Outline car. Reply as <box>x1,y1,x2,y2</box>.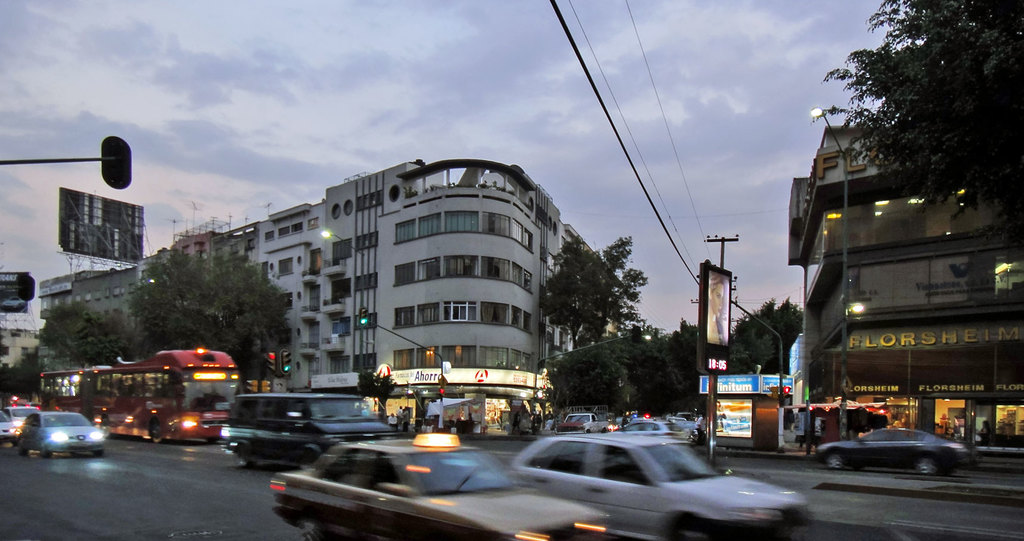
<box>225,391,392,464</box>.
